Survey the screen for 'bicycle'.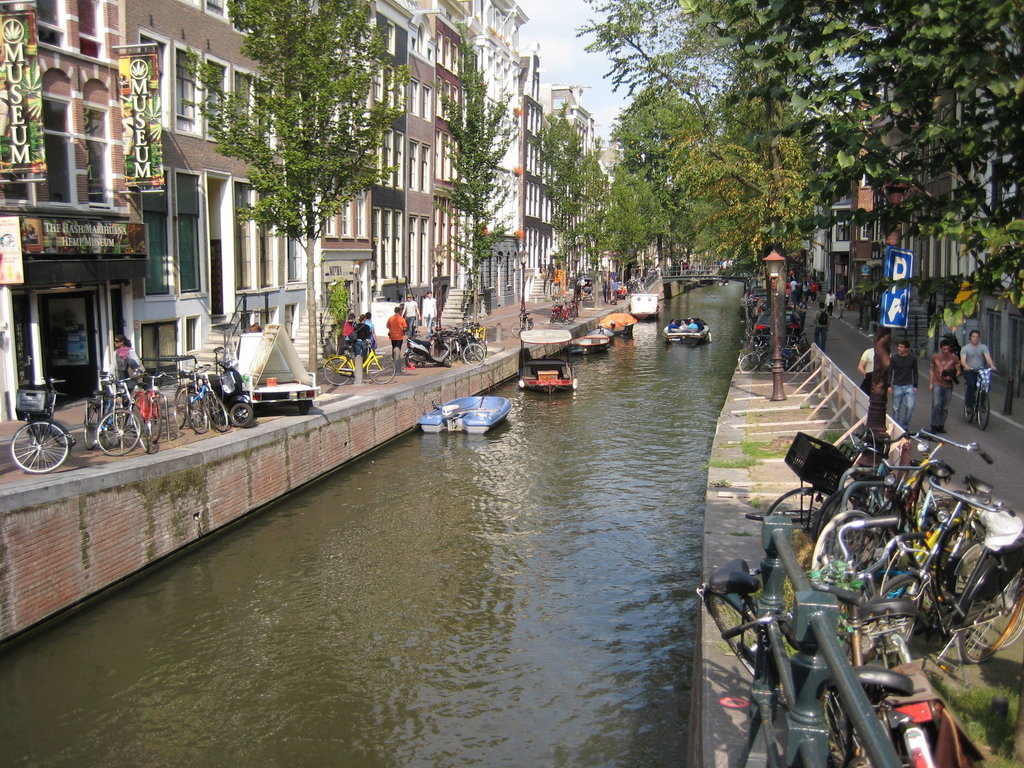
Survey found: (510, 312, 531, 338).
